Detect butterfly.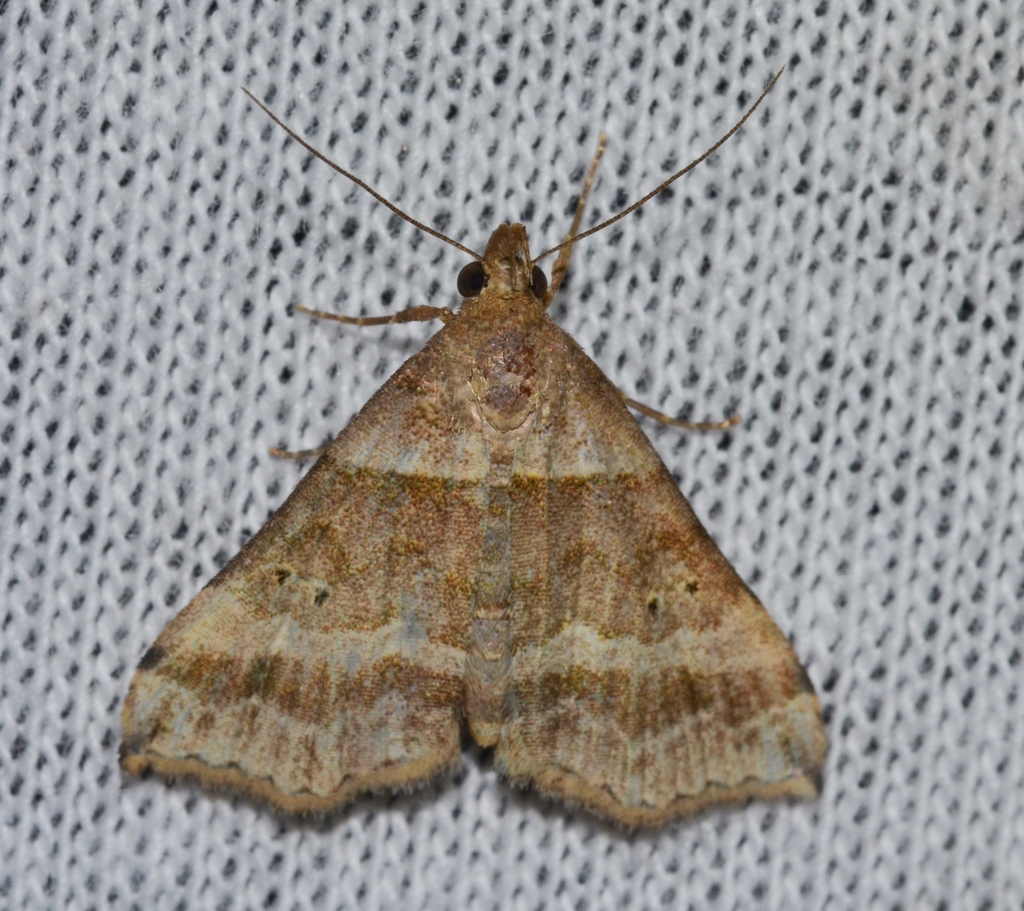
Detected at [x1=123, y1=56, x2=835, y2=821].
